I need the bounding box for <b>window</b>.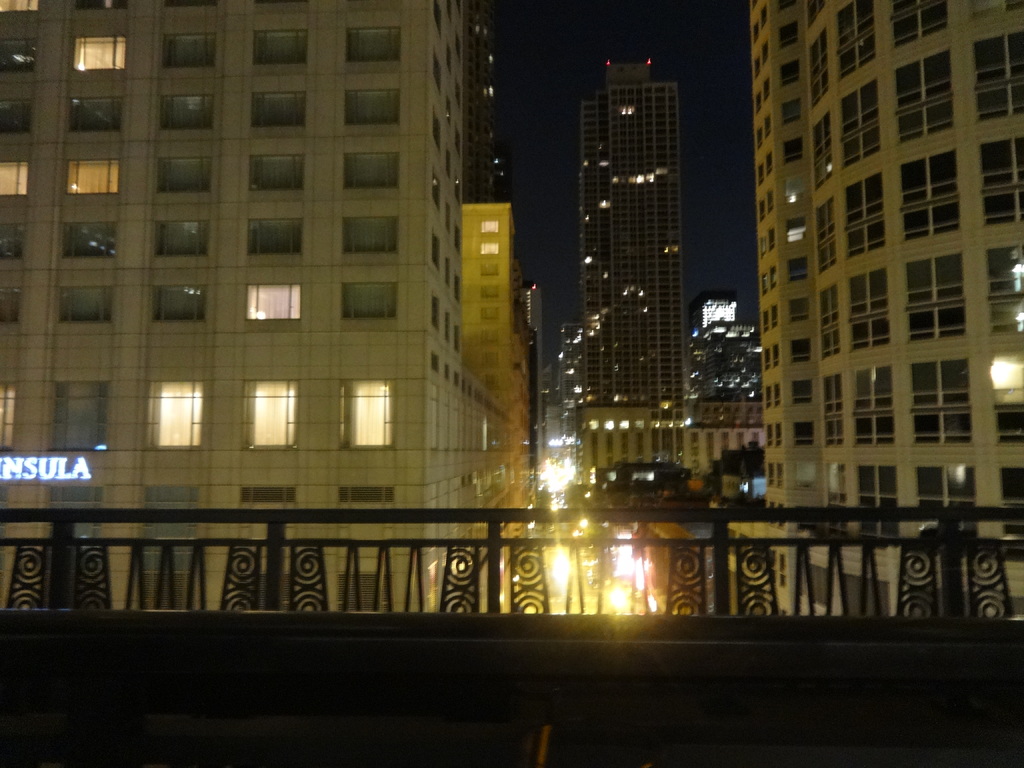
Here it is: bbox(455, 324, 461, 351).
